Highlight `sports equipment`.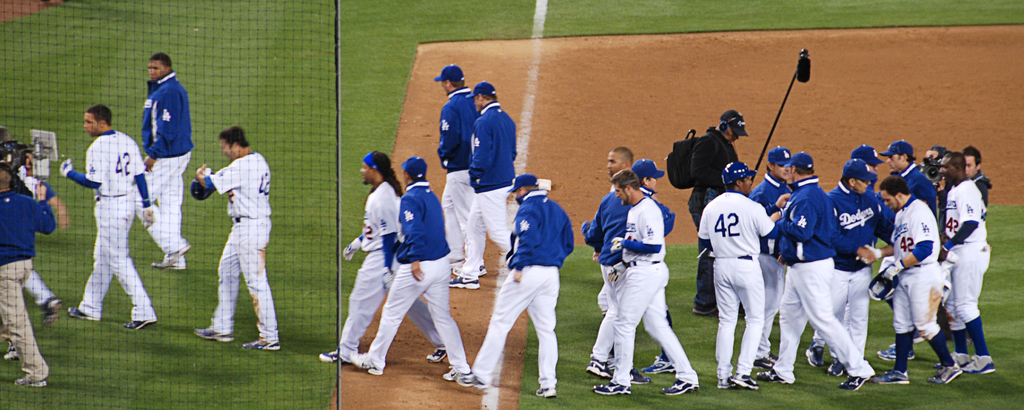
Highlighted region: [x1=827, y1=359, x2=845, y2=378].
